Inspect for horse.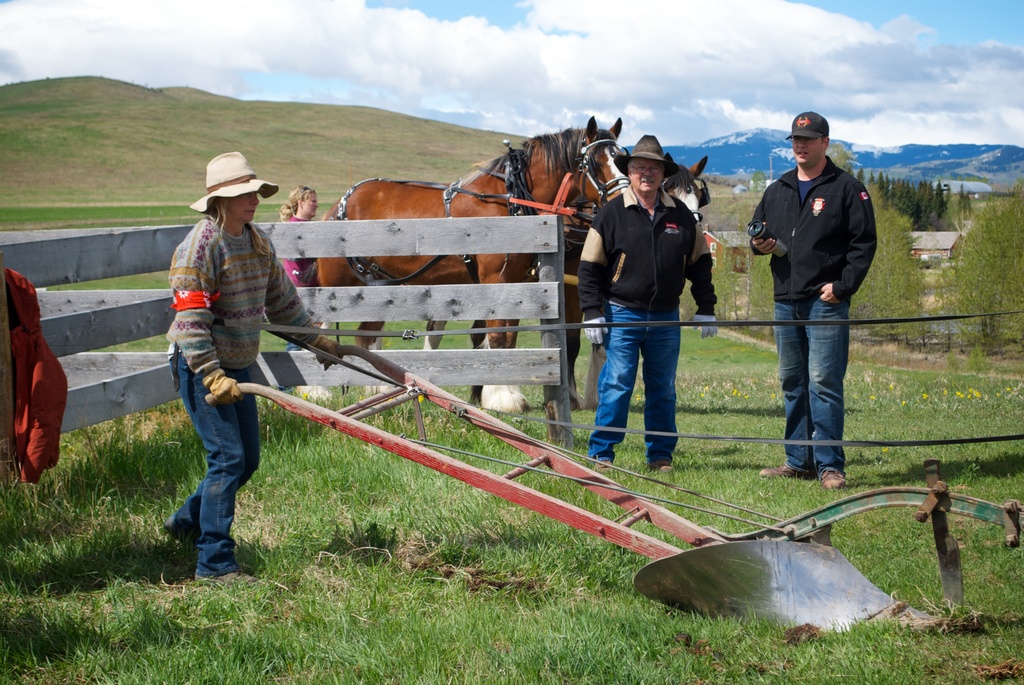
Inspection: (left=301, top=113, right=635, bottom=416).
